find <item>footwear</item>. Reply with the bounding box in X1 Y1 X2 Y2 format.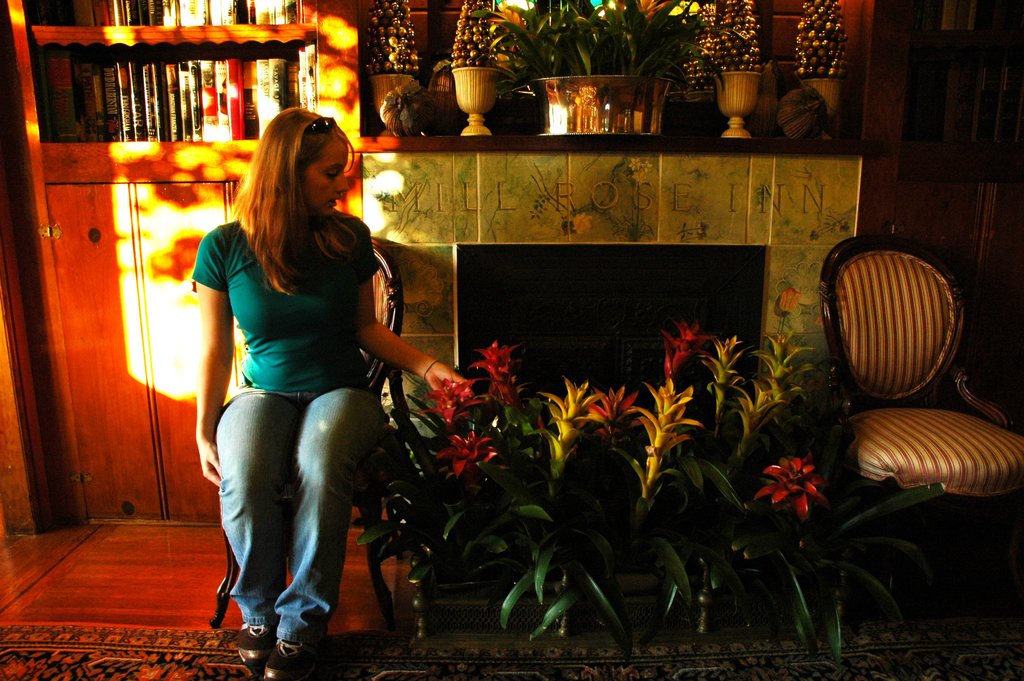
237 620 279 673.
